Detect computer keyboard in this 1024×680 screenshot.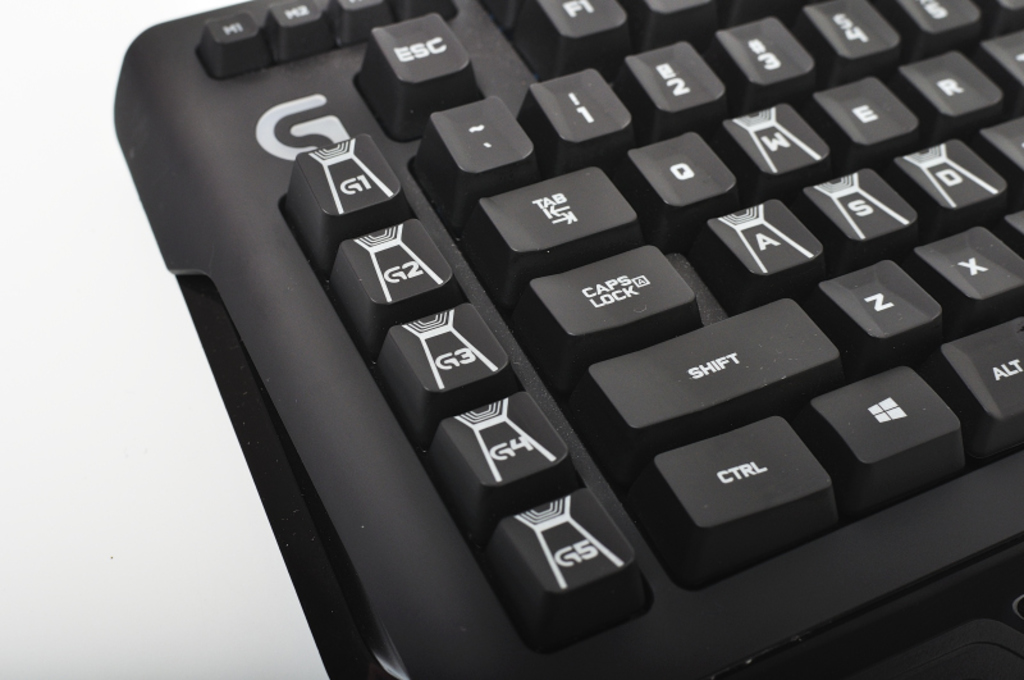
Detection: select_region(100, 0, 1021, 679).
